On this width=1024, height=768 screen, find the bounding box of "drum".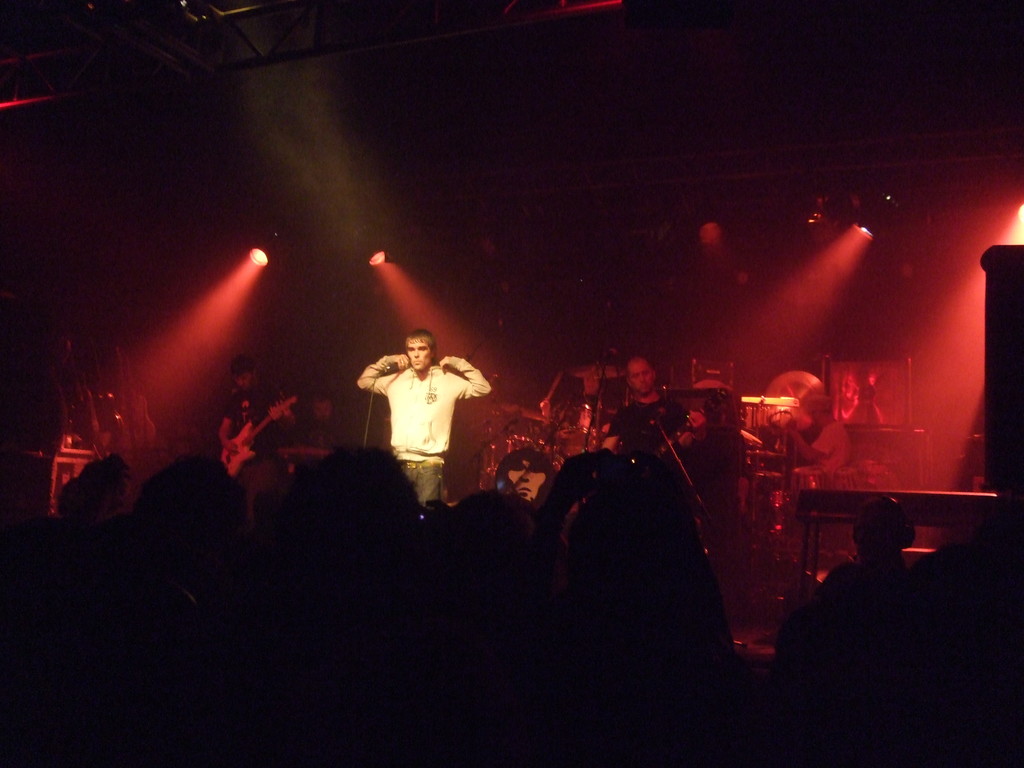
Bounding box: [469,423,572,486].
